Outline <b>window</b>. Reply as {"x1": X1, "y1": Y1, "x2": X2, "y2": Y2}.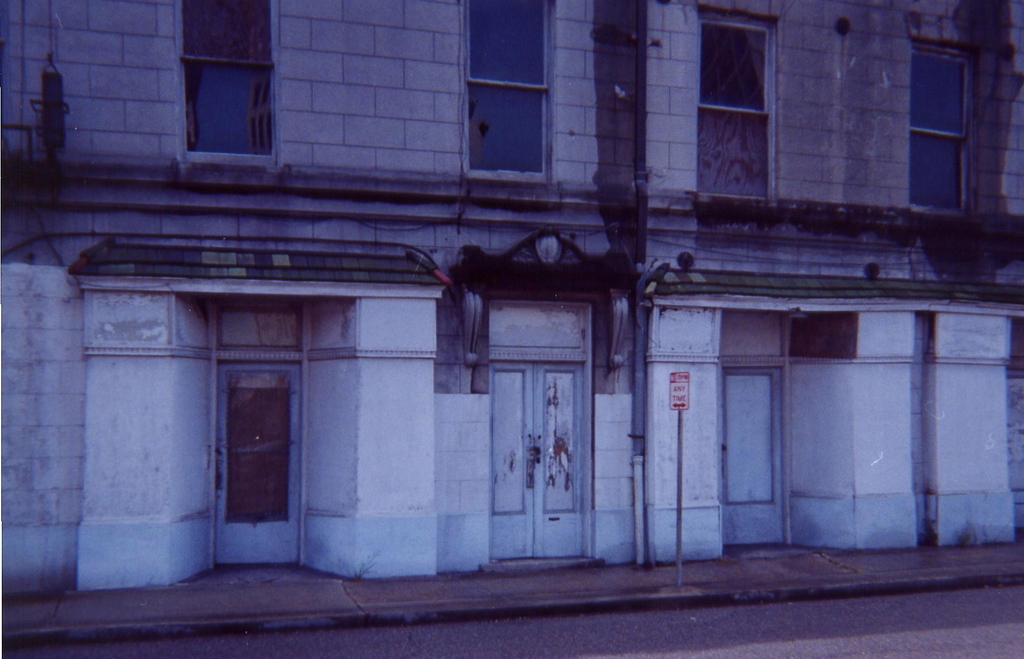
{"x1": 452, "y1": 3, "x2": 549, "y2": 186}.
